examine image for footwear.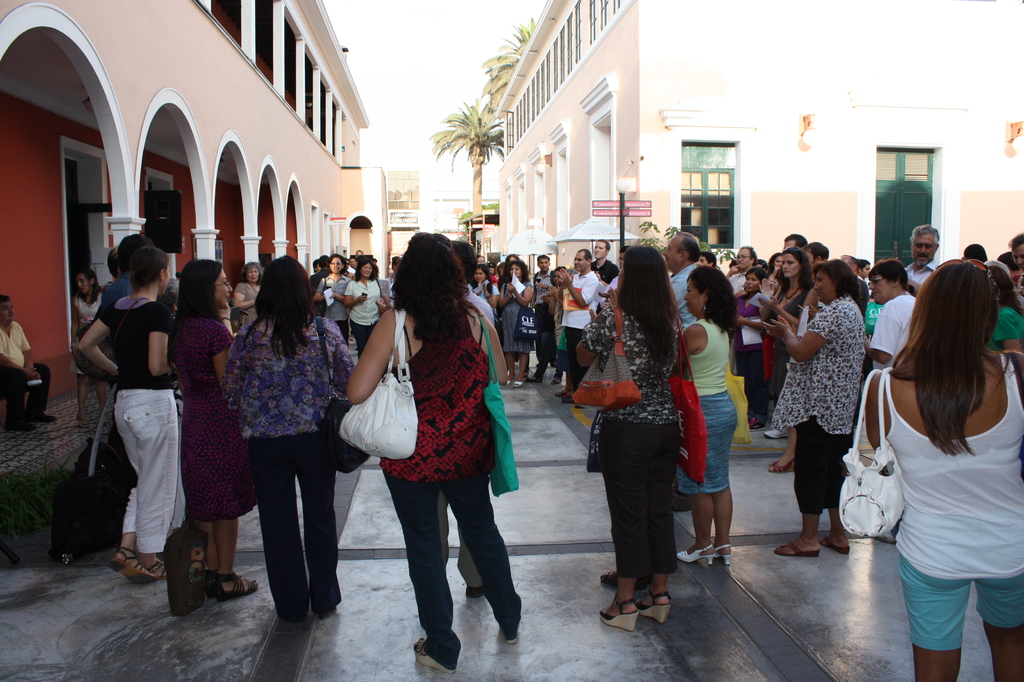
Examination result: Rect(206, 571, 220, 600).
